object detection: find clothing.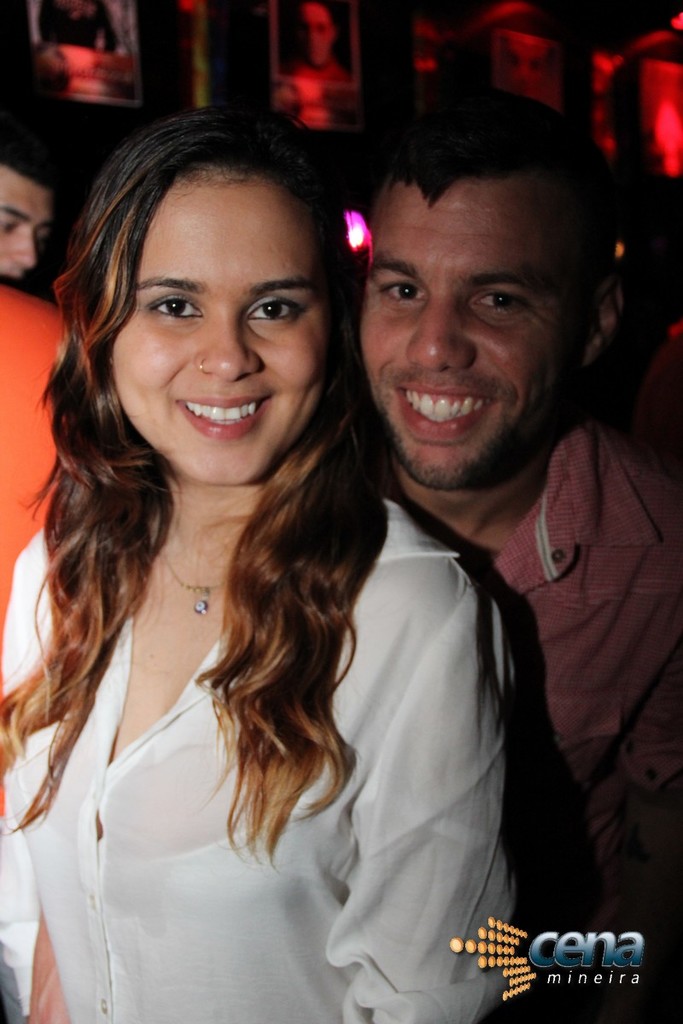
box=[370, 404, 677, 1023].
